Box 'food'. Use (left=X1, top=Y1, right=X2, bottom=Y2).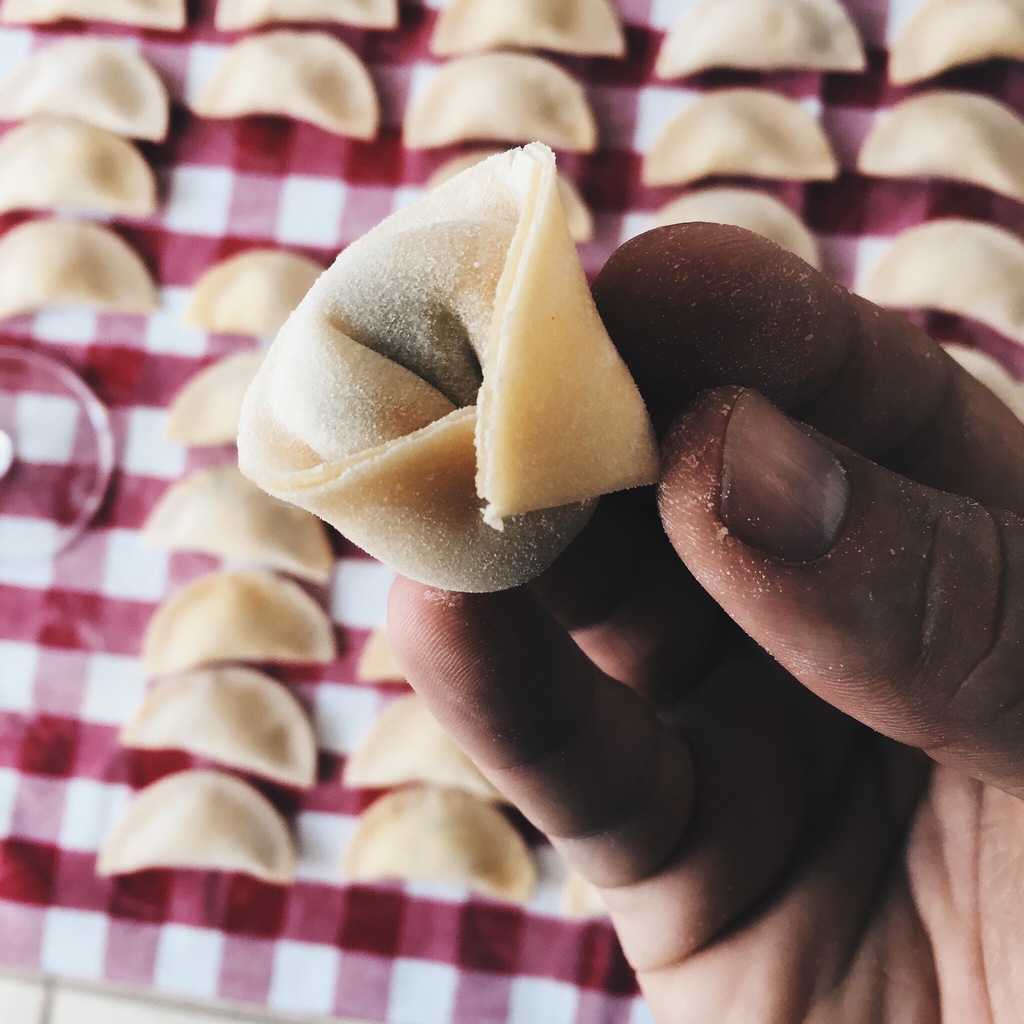
(left=0, top=118, right=154, bottom=219).
